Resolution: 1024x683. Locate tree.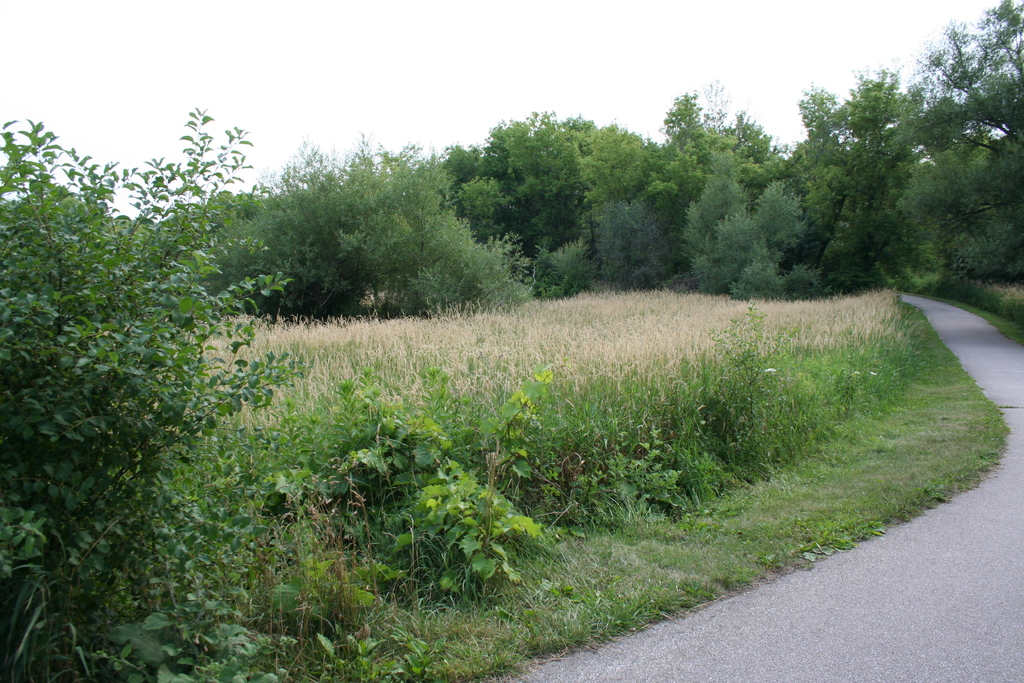
(x1=624, y1=88, x2=720, y2=231).
